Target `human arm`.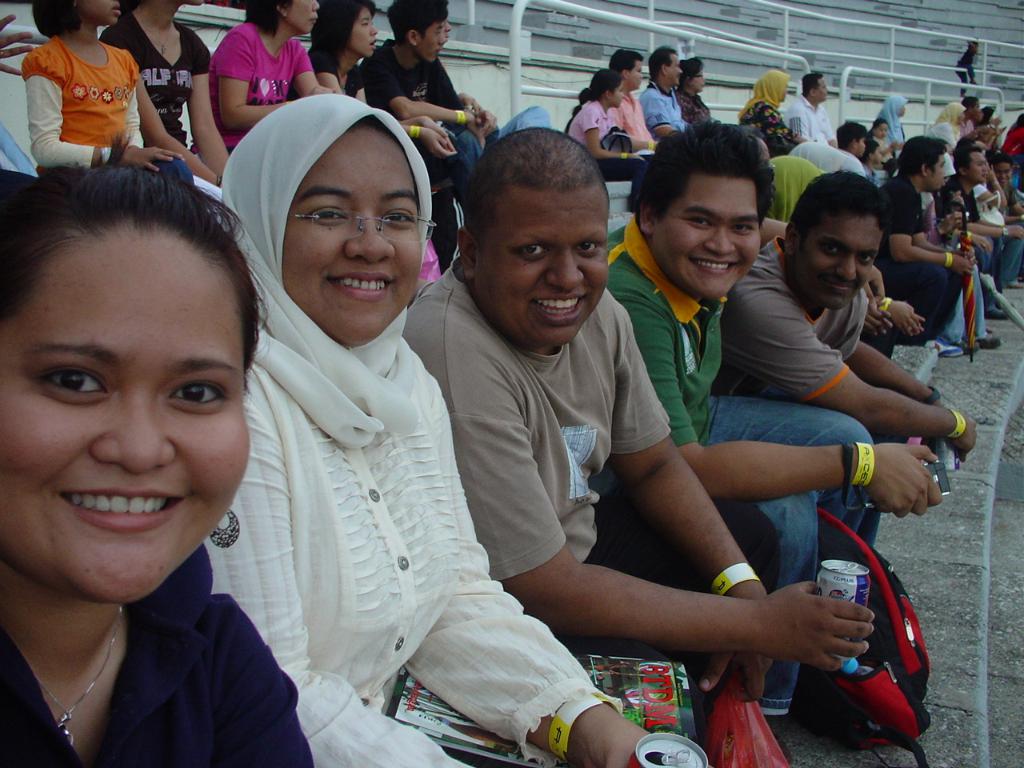
Target region: x1=27, y1=51, x2=189, y2=174.
